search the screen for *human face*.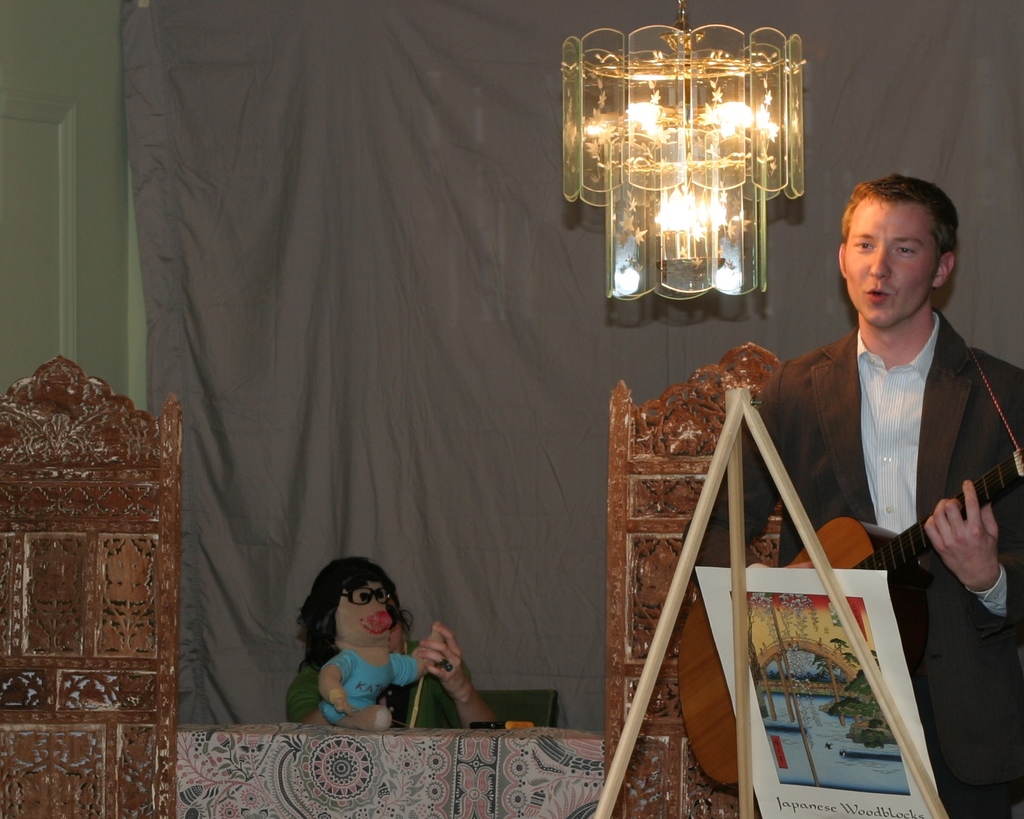
Found at bbox=[844, 200, 934, 327].
